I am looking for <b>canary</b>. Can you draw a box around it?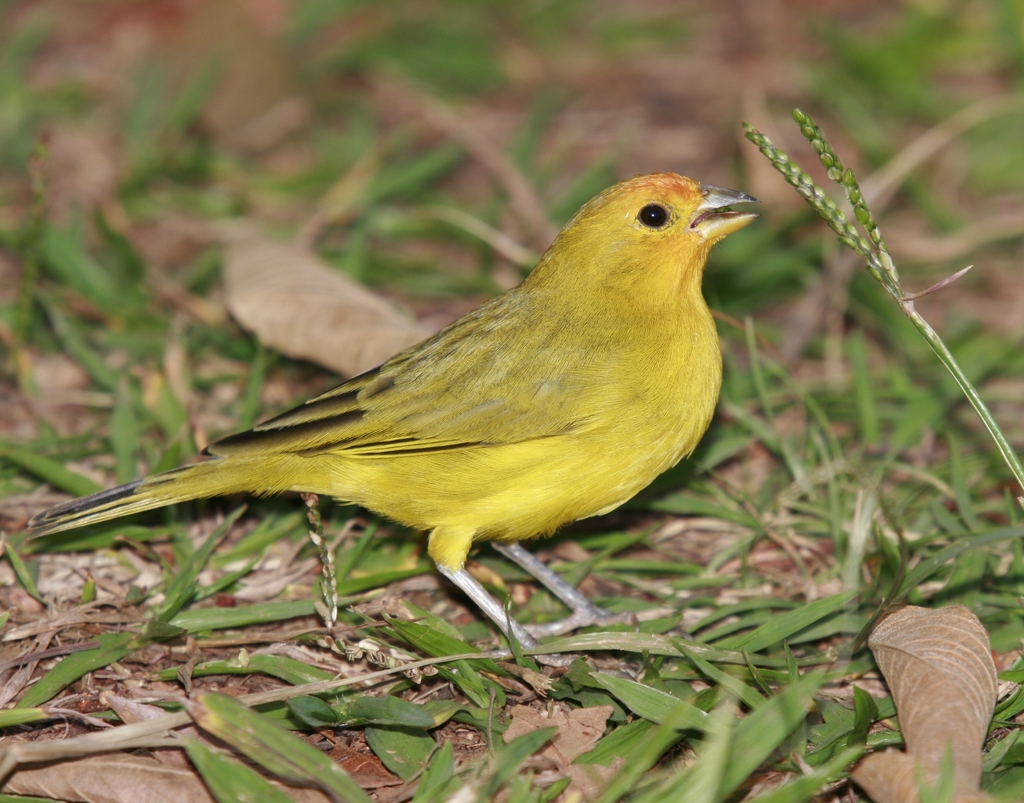
Sure, the bounding box is bbox=[27, 169, 762, 663].
